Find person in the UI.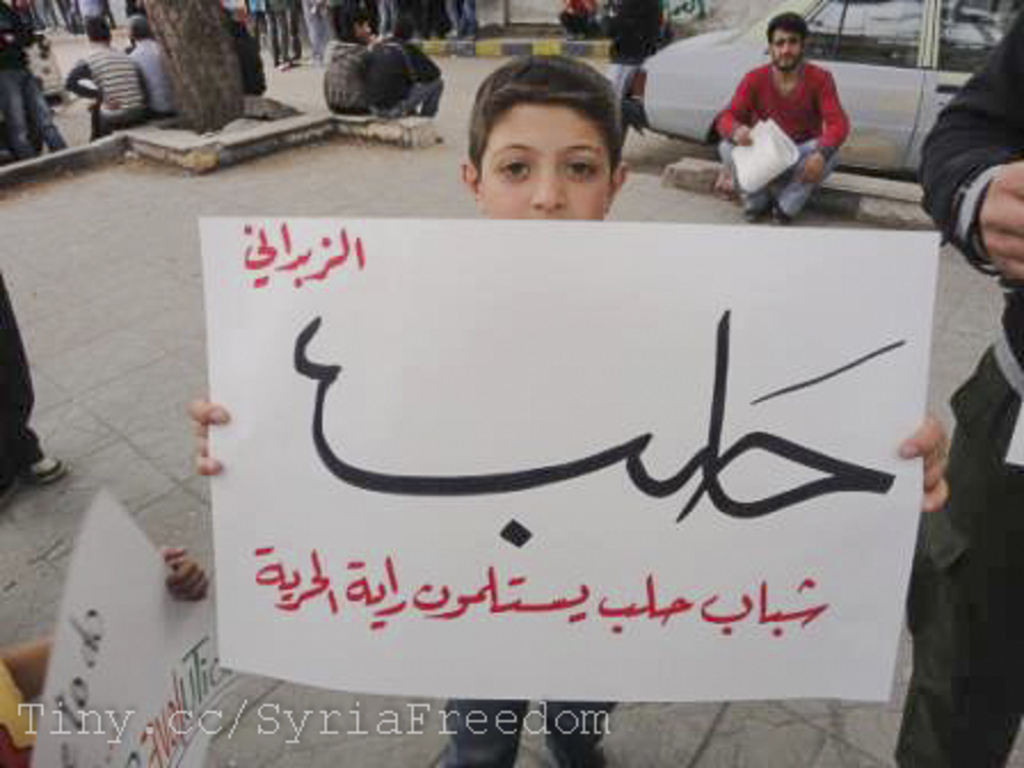
UI element at x1=359 y1=21 x2=443 y2=110.
